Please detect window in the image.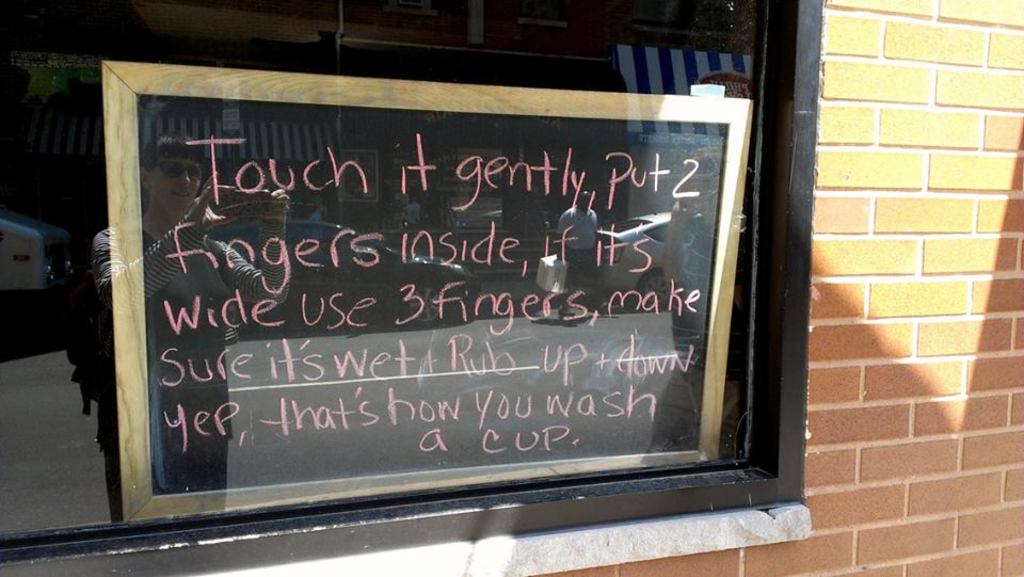
0:0:839:576.
